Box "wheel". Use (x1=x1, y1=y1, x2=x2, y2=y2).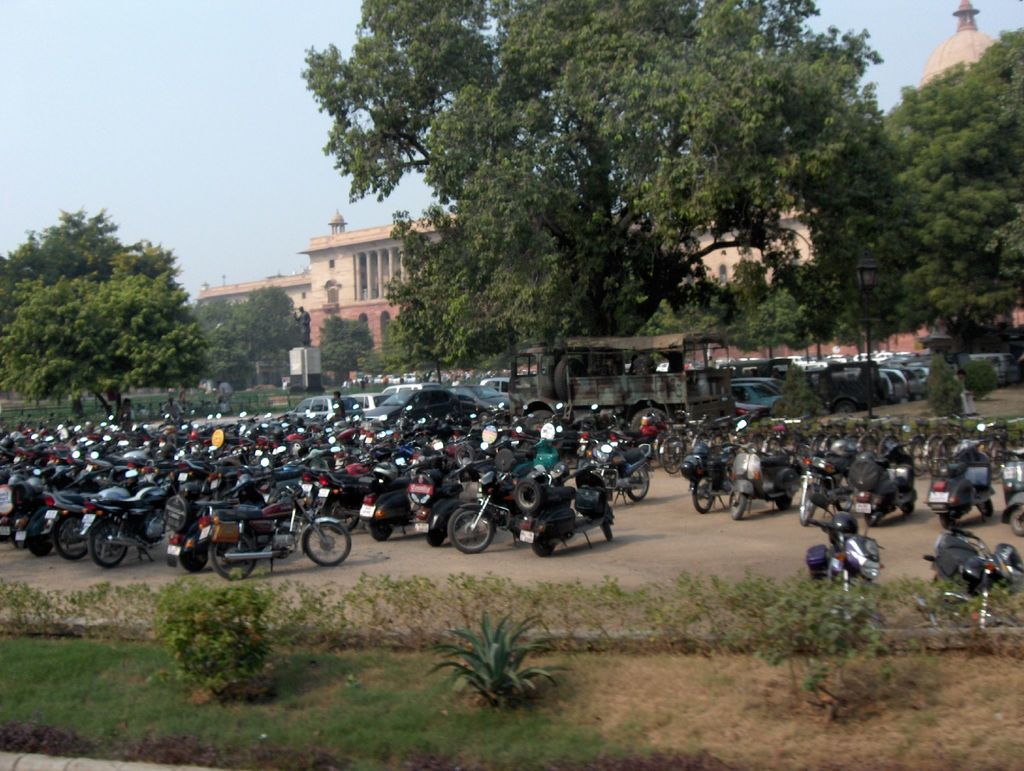
(x1=371, y1=522, x2=390, y2=542).
